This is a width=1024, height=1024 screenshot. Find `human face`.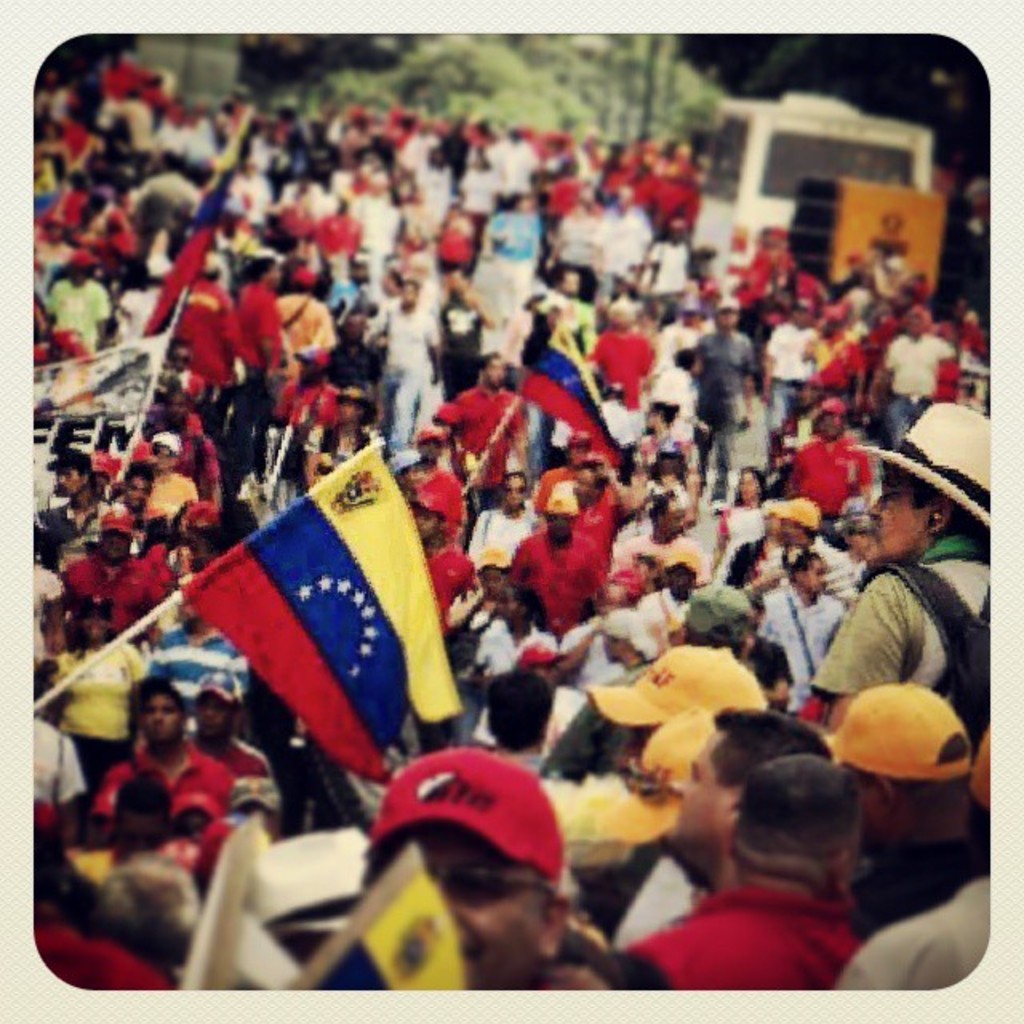
Bounding box: left=670, top=742, right=722, bottom=850.
